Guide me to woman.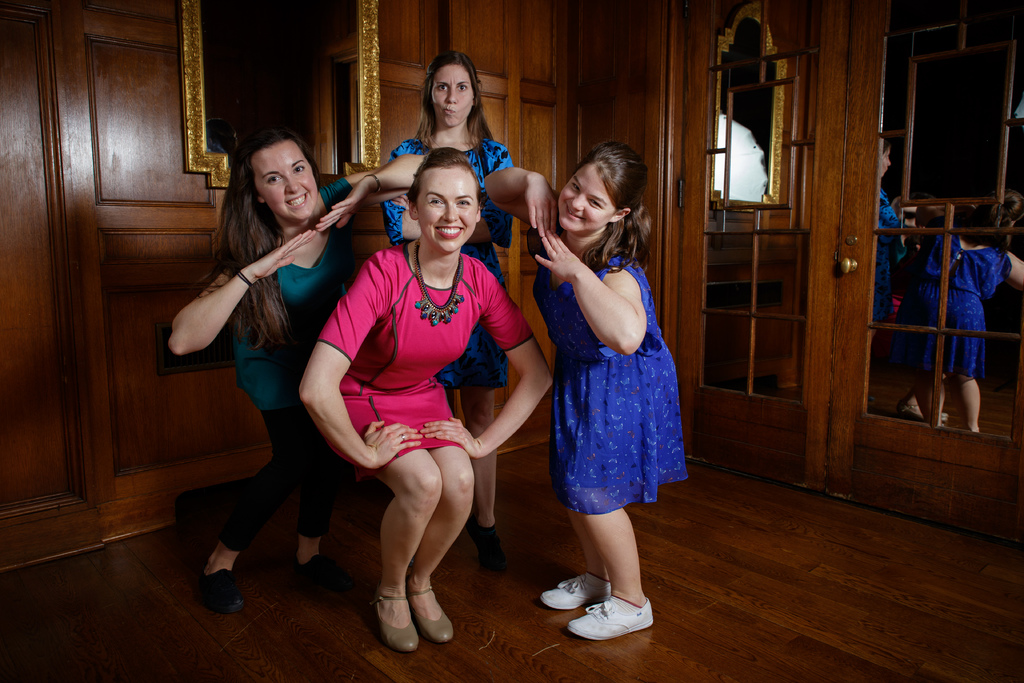
Guidance: select_region(168, 126, 423, 618).
